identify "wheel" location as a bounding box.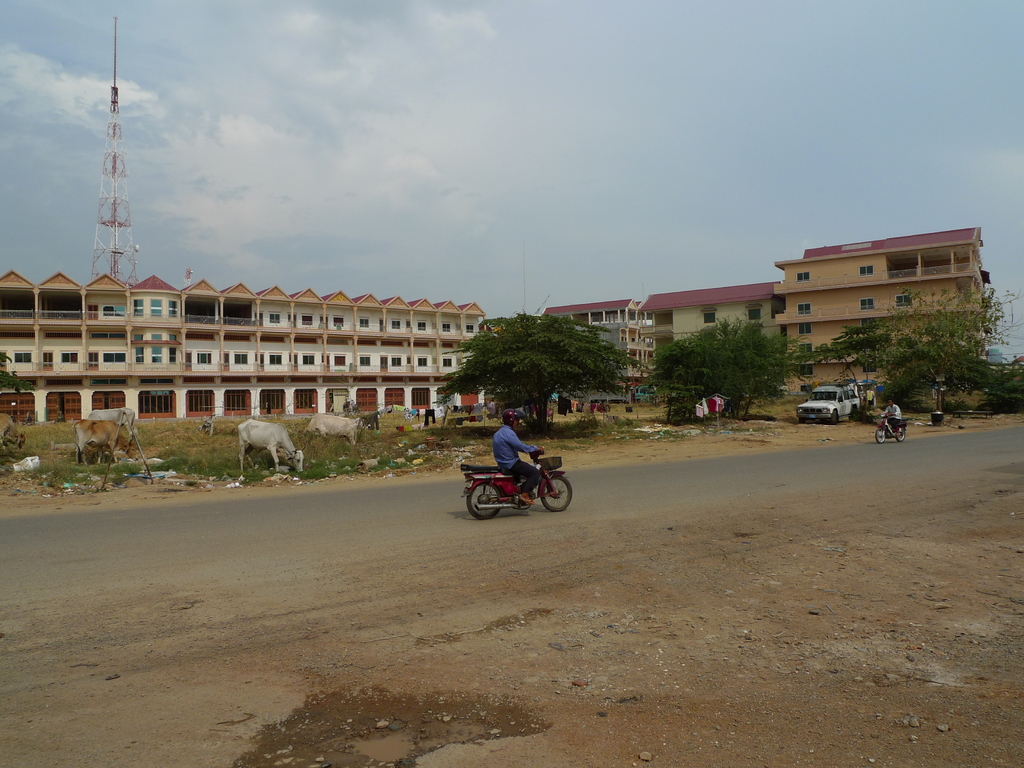
[895,427,908,442].
